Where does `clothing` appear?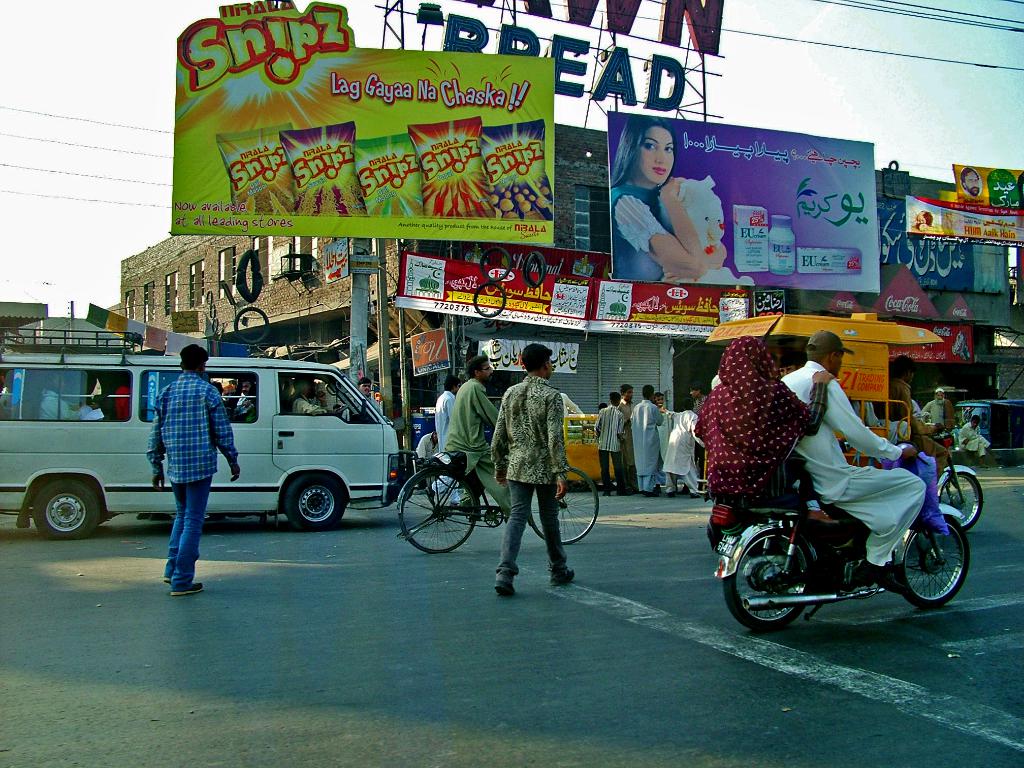
Appears at (x1=590, y1=401, x2=623, y2=486).
